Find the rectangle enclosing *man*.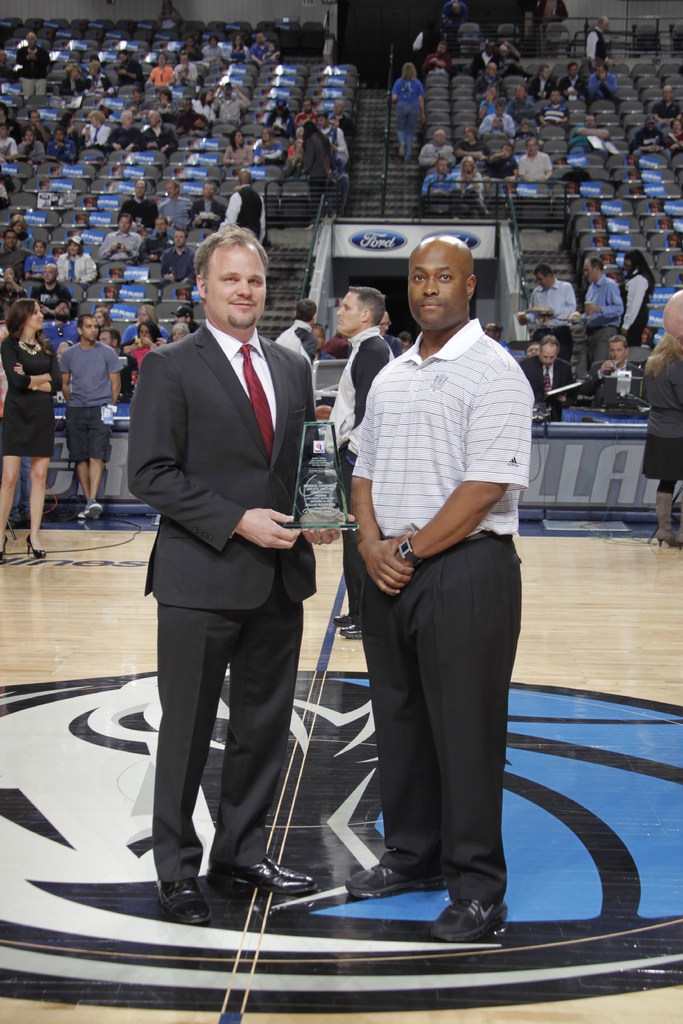
<region>274, 298, 324, 385</region>.
